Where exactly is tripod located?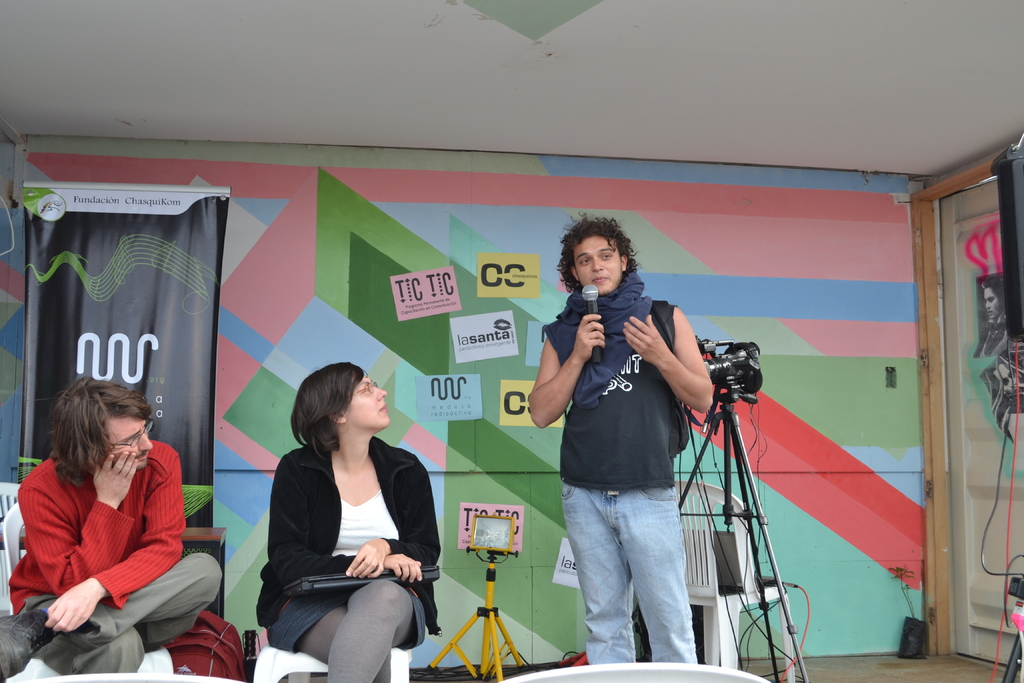
Its bounding box is {"x1": 682, "y1": 381, "x2": 808, "y2": 682}.
